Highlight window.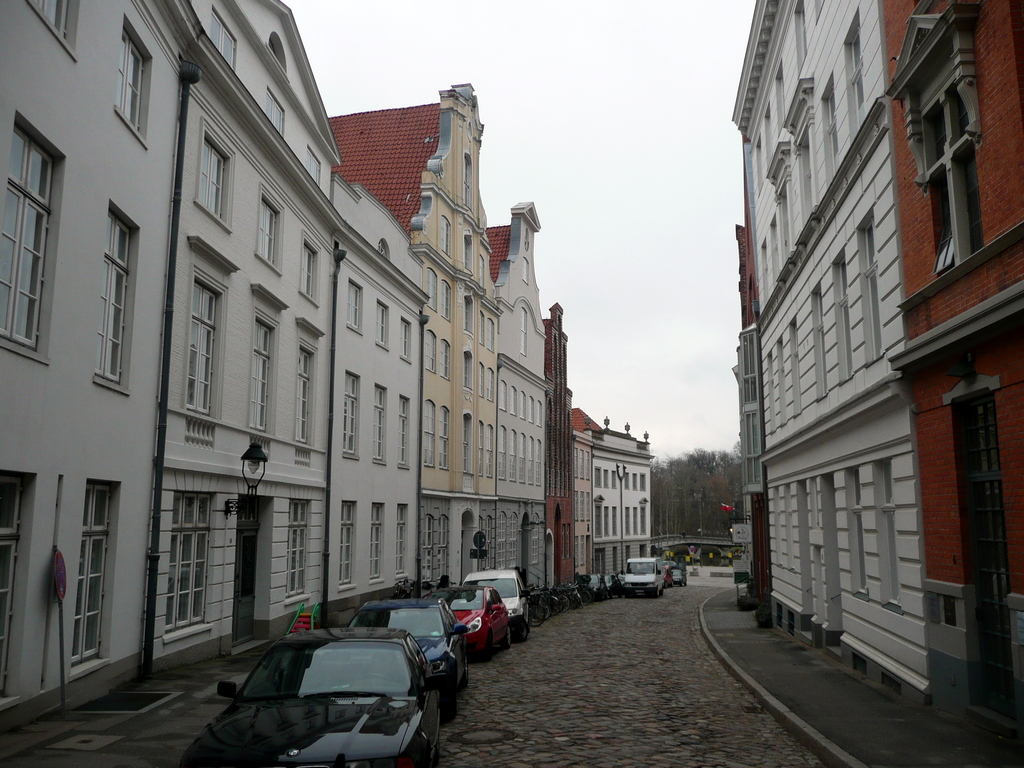
Highlighted region: [165, 484, 225, 637].
